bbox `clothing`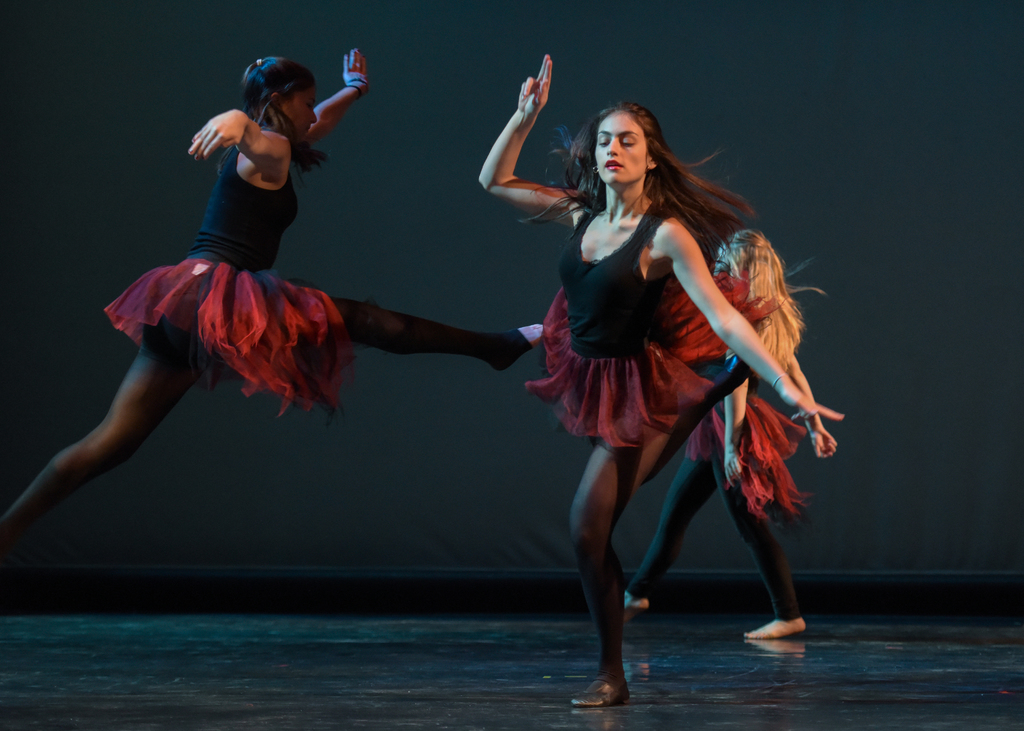
{"left": 98, "top": 140, "right": 358, "bottom": 439}
